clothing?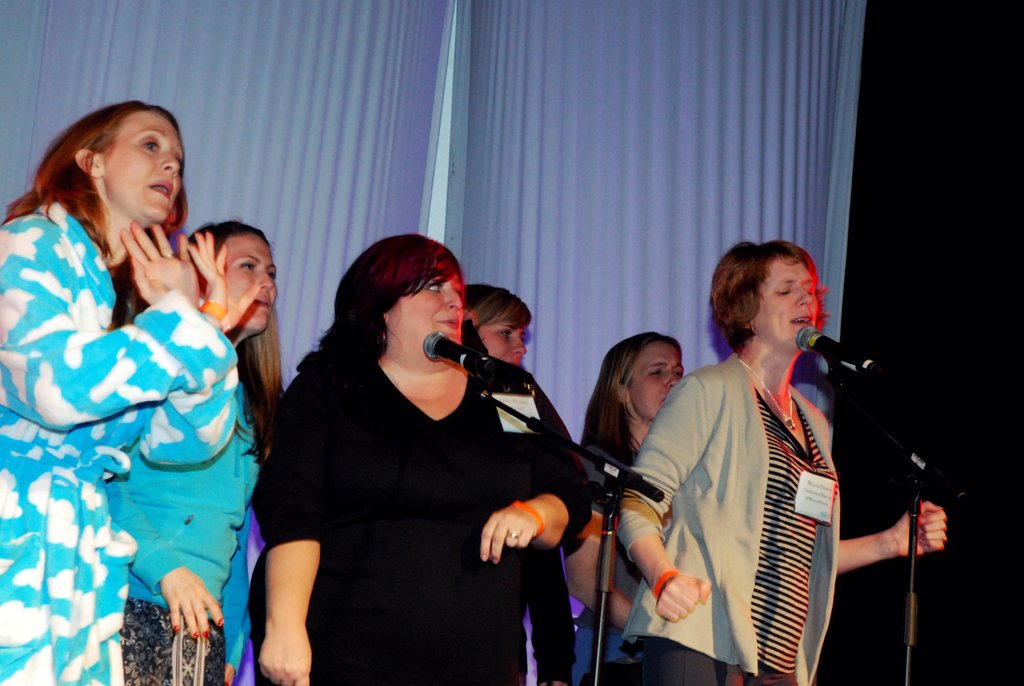
[left=516, top=537, right=571, bottom=685]
